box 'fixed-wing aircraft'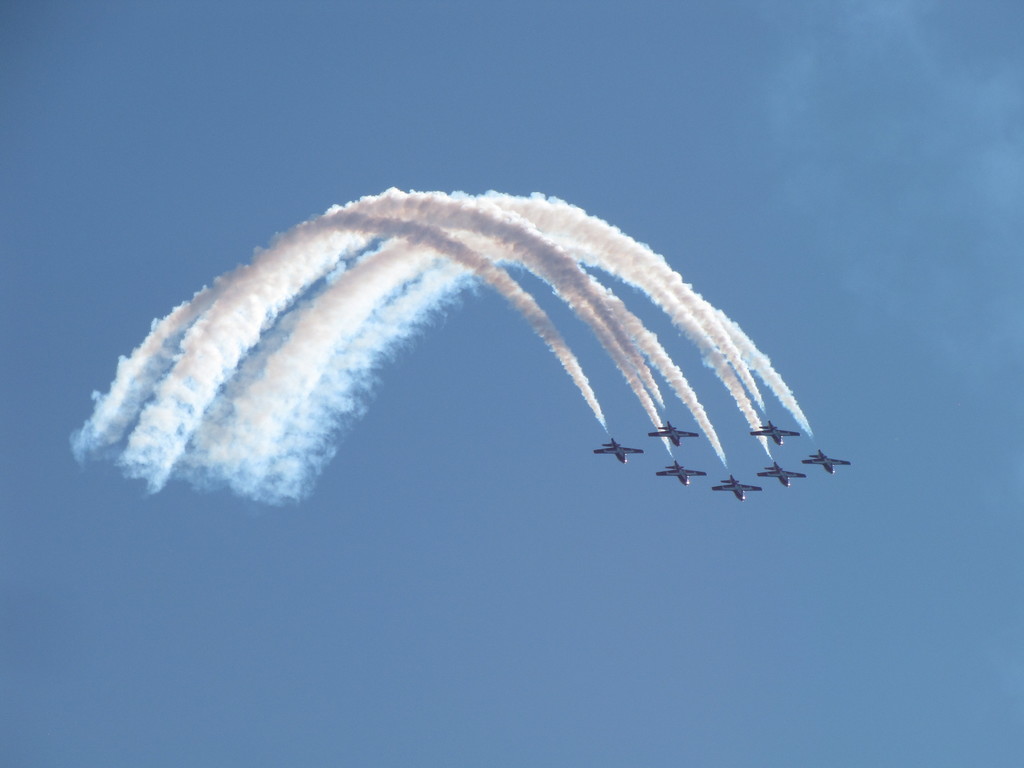
bbox(655, 458, 710, 490)
